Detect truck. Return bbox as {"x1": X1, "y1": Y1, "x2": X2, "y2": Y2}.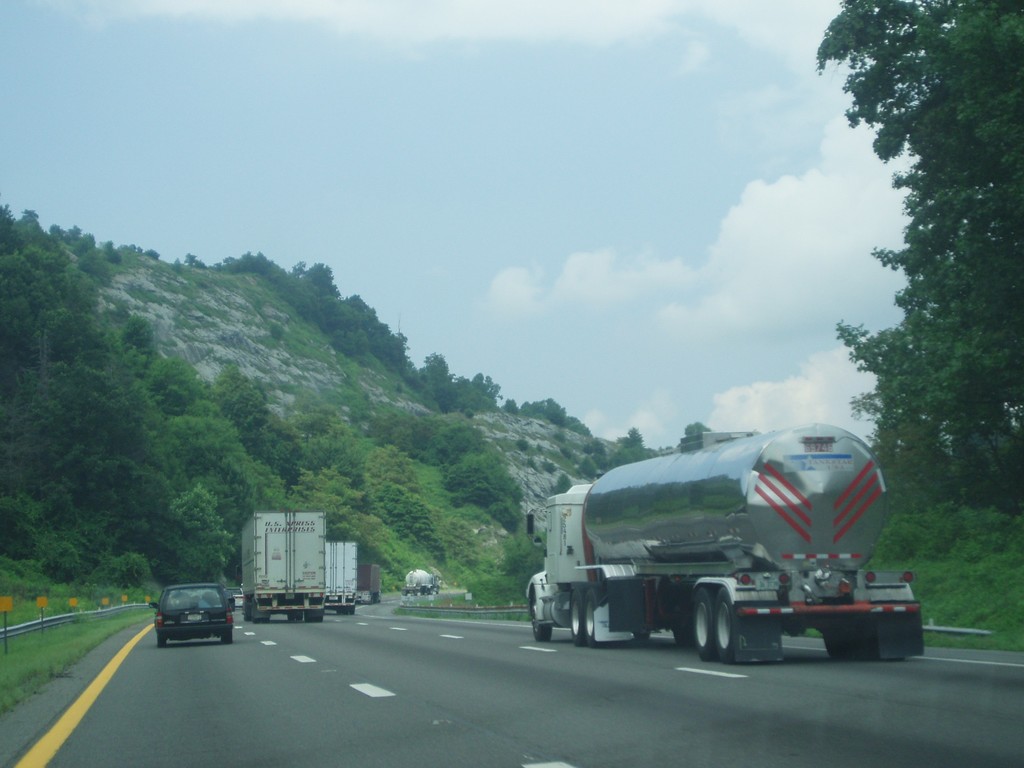
{"x1": 406, "y1": 568, "x2": 444, "y2": 597}.
